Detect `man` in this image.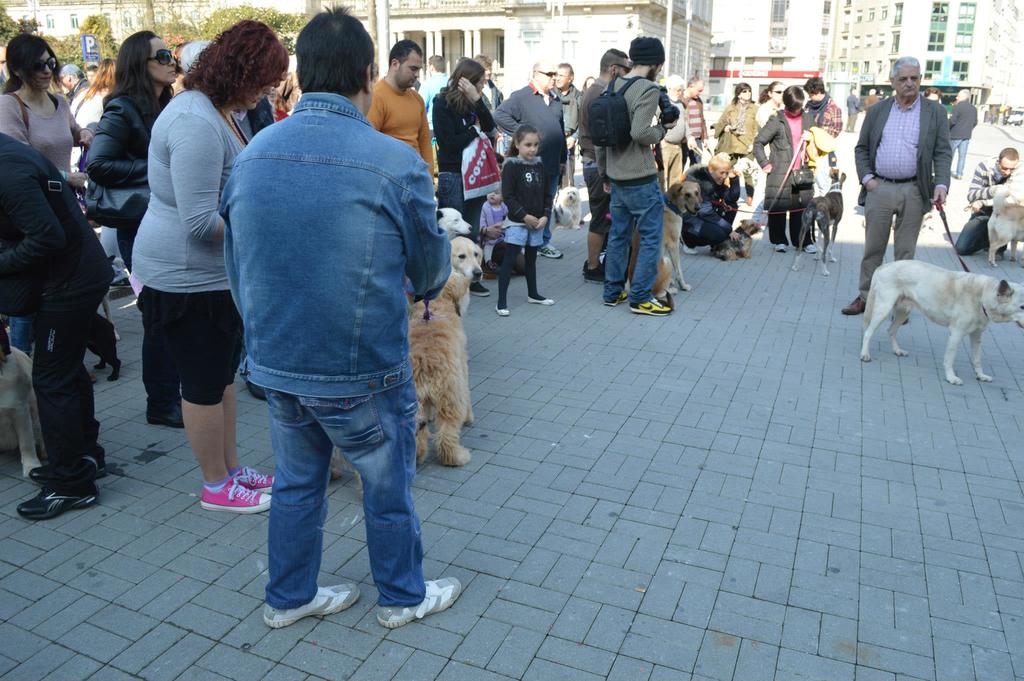
Detection: bbox(598, 26, 675, 311).
